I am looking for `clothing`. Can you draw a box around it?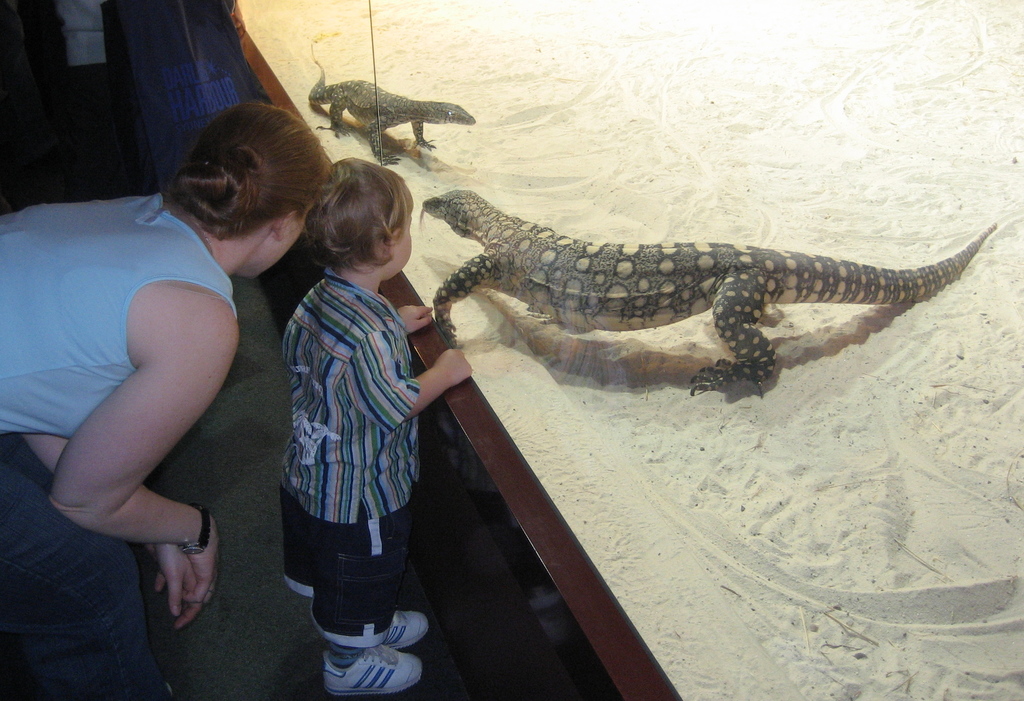
Sure, the bounding box is BBox(276, 268, 425, 650).
